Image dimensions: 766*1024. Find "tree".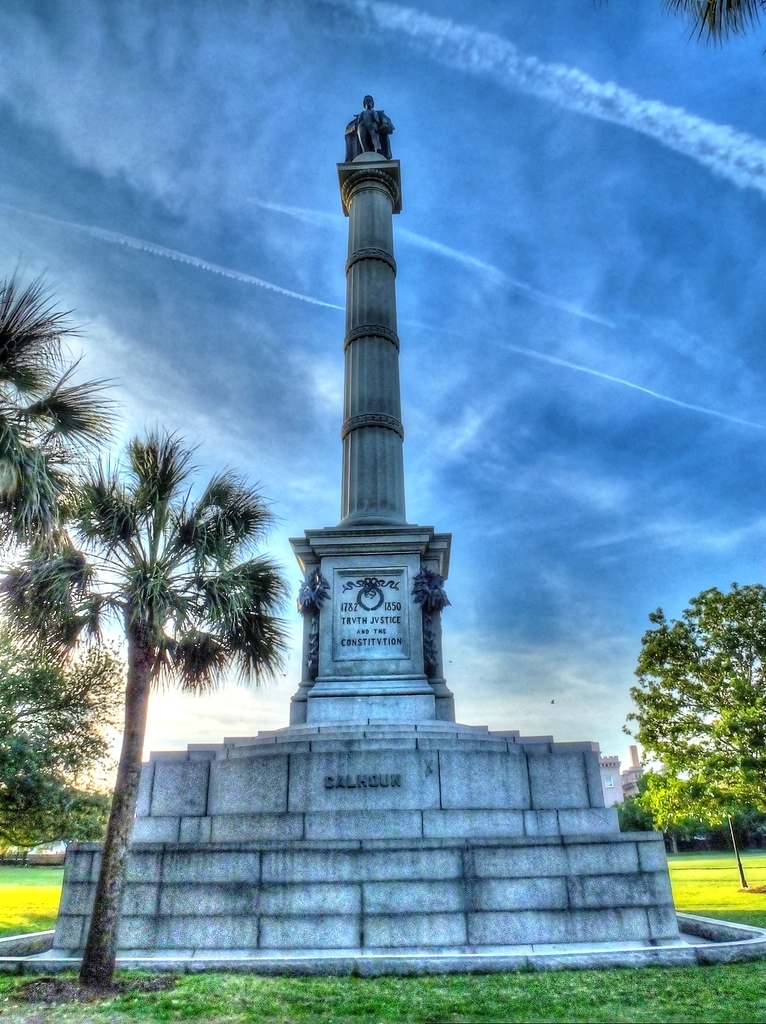
detection(632, 766, 695, 860).
